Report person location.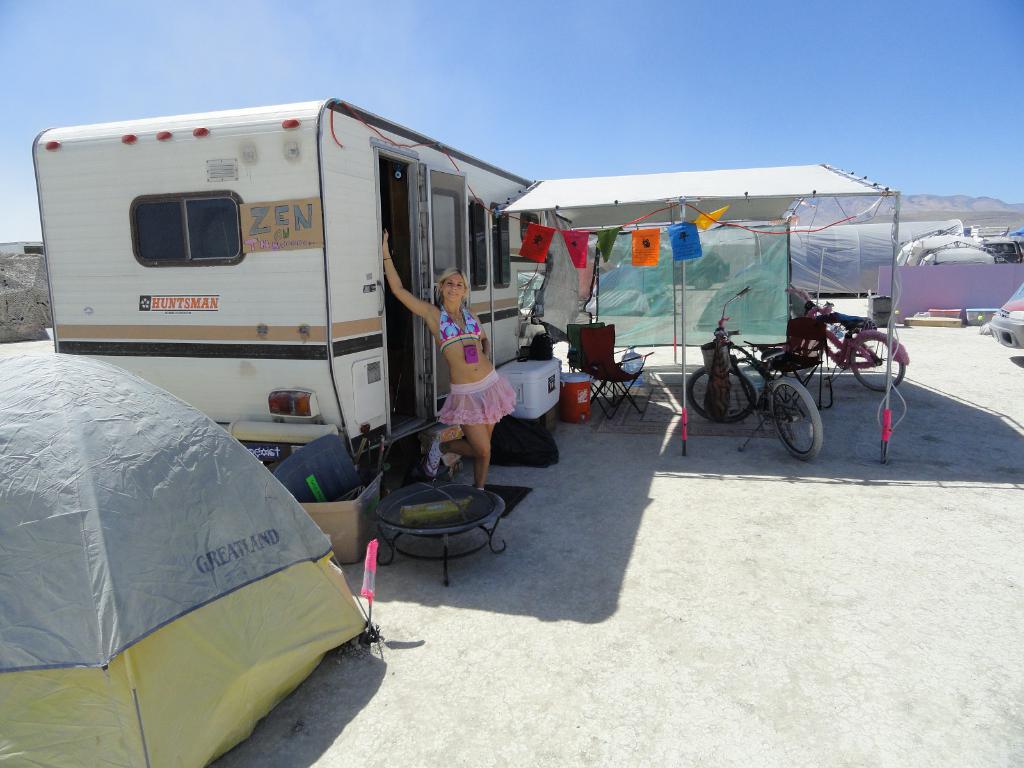
Report: 382/227/518/488.
